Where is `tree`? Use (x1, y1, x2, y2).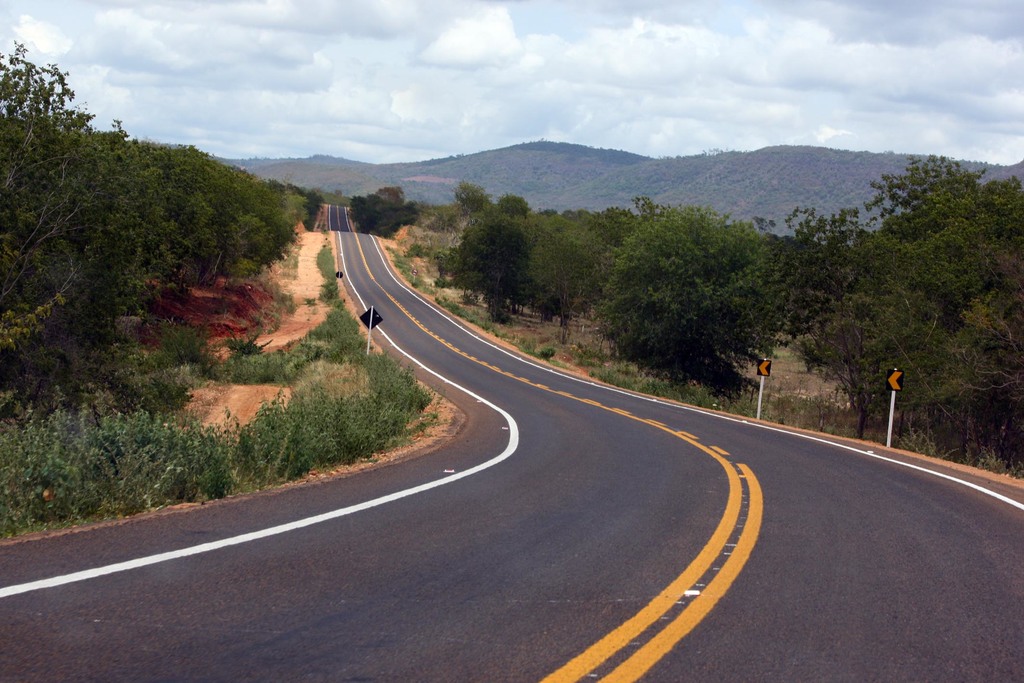
(373, 179, 407, 213).
